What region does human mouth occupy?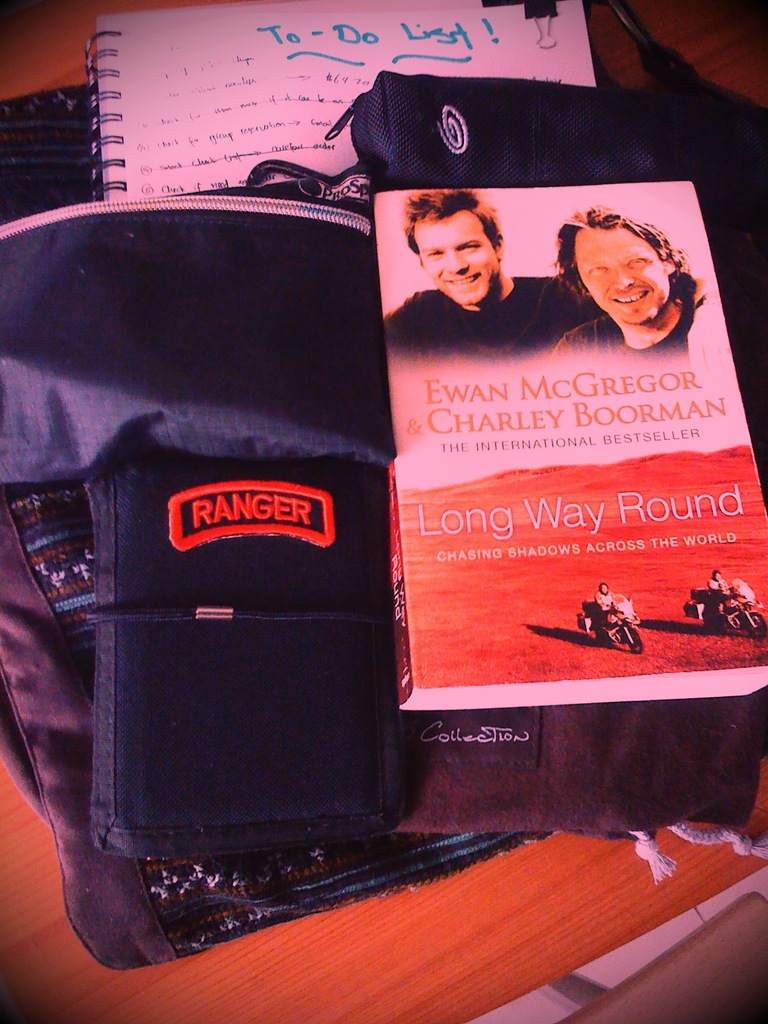
l=443, t=271, r=481, b=292.
